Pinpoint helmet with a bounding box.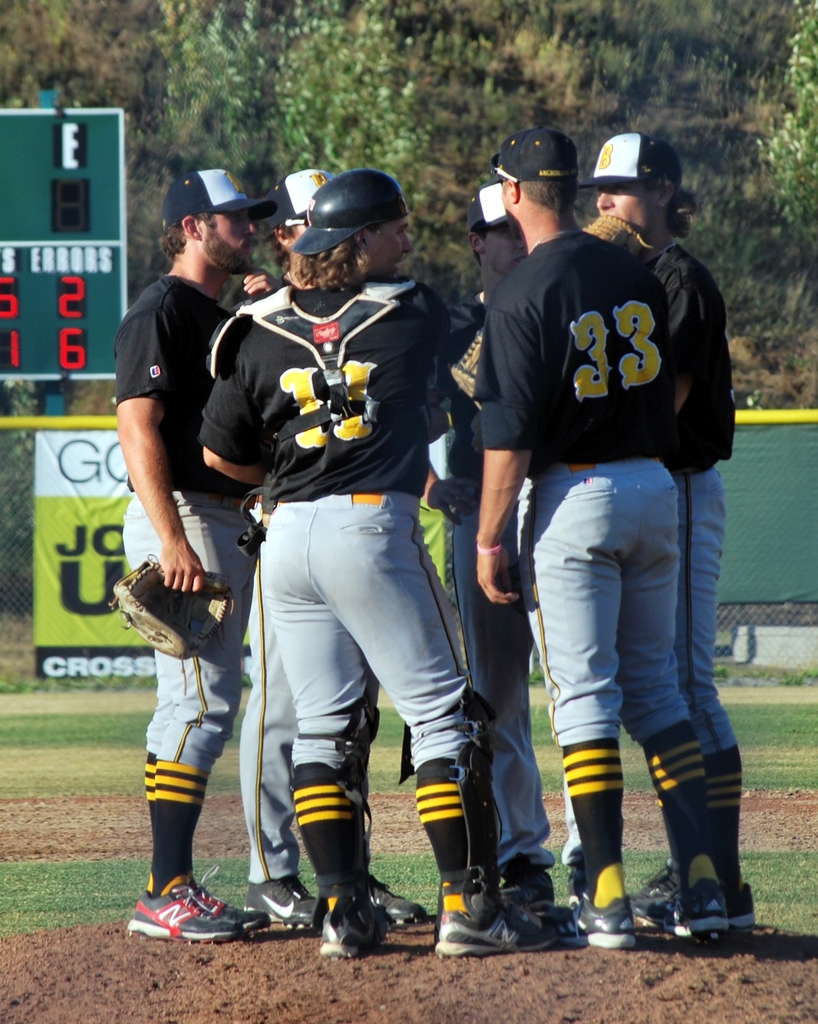
291 168 421 275.
